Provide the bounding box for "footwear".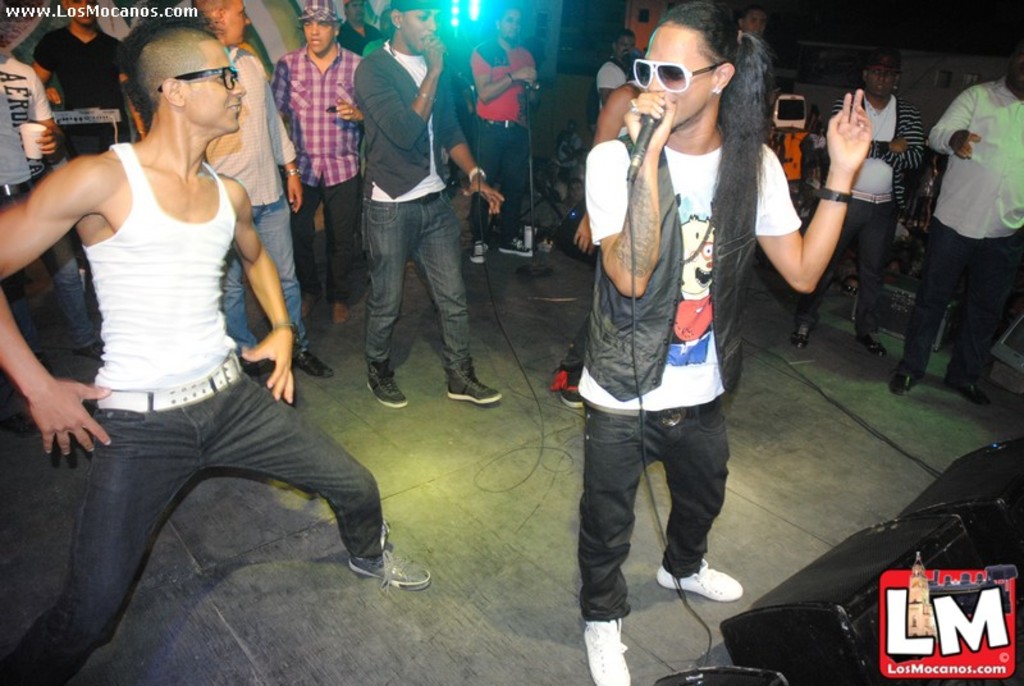
(left=369, top=361, right=410, bottom=410).
